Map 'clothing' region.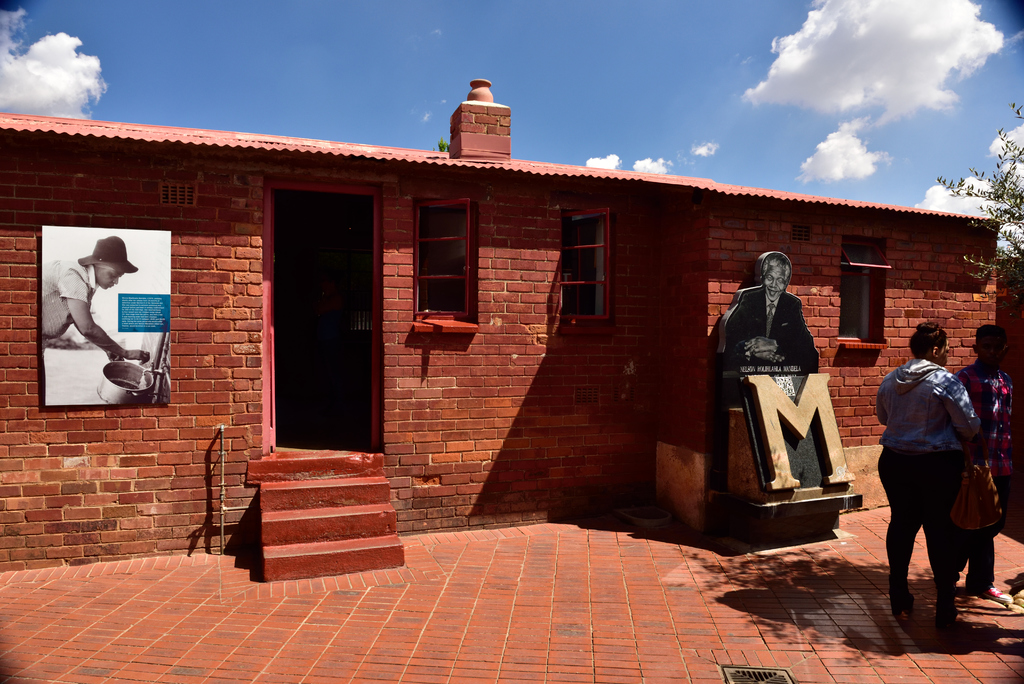
Mapped to (729,284,829,374).
